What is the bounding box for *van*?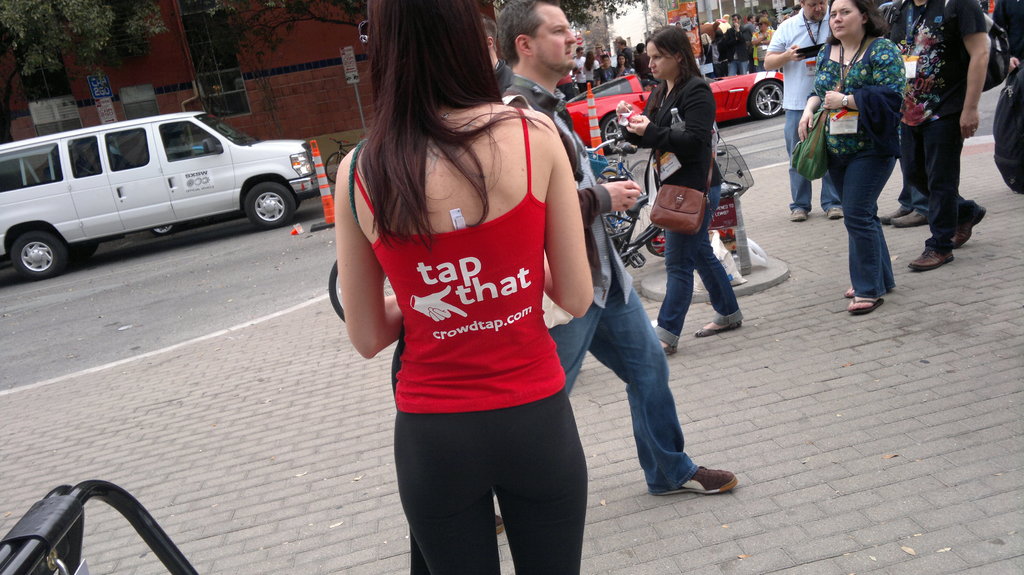
left=0, top=109, right=320, bottom=280.
